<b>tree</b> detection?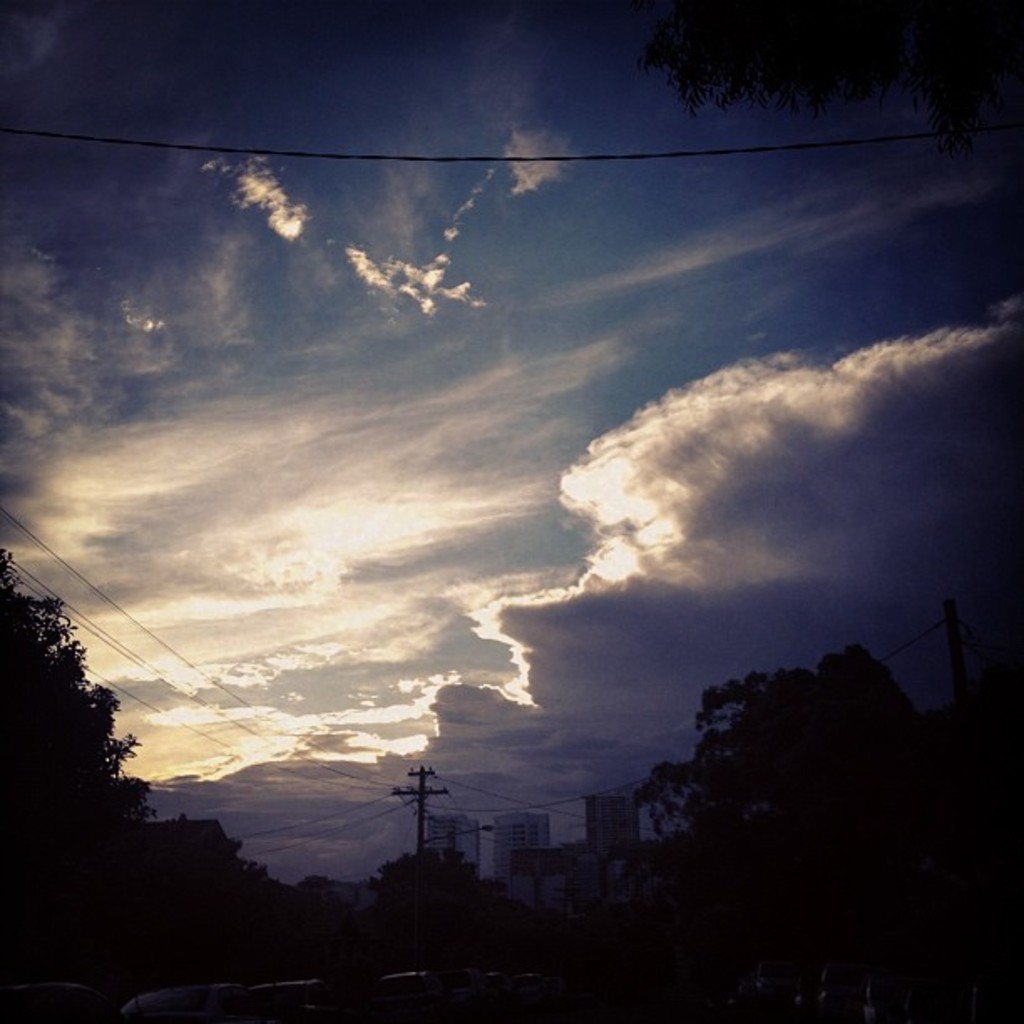
BBox(0, 545, 136, 977)
